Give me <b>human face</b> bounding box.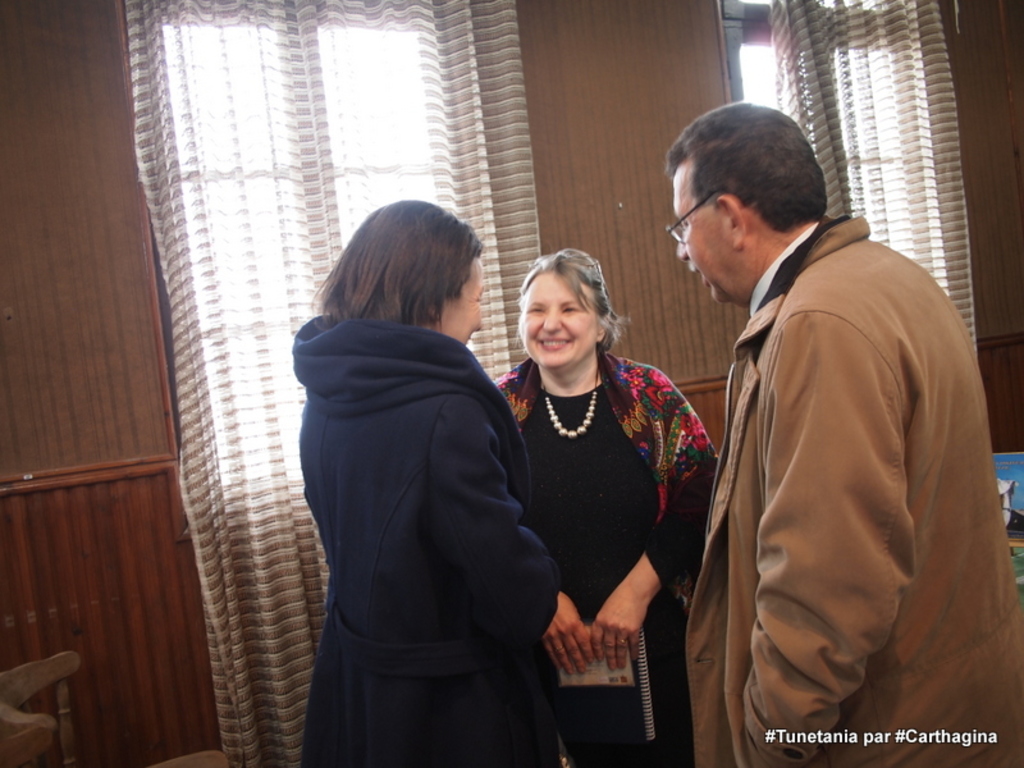
[518,276,596,372].
